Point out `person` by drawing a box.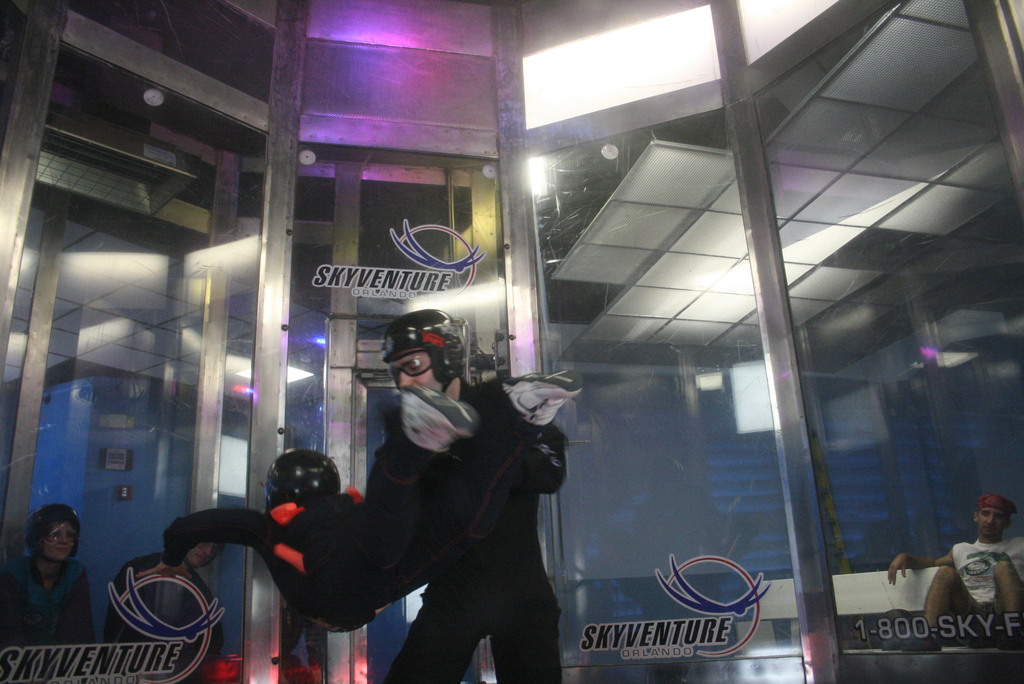
<bbox>117, 521, 230, 683</bbox>.
